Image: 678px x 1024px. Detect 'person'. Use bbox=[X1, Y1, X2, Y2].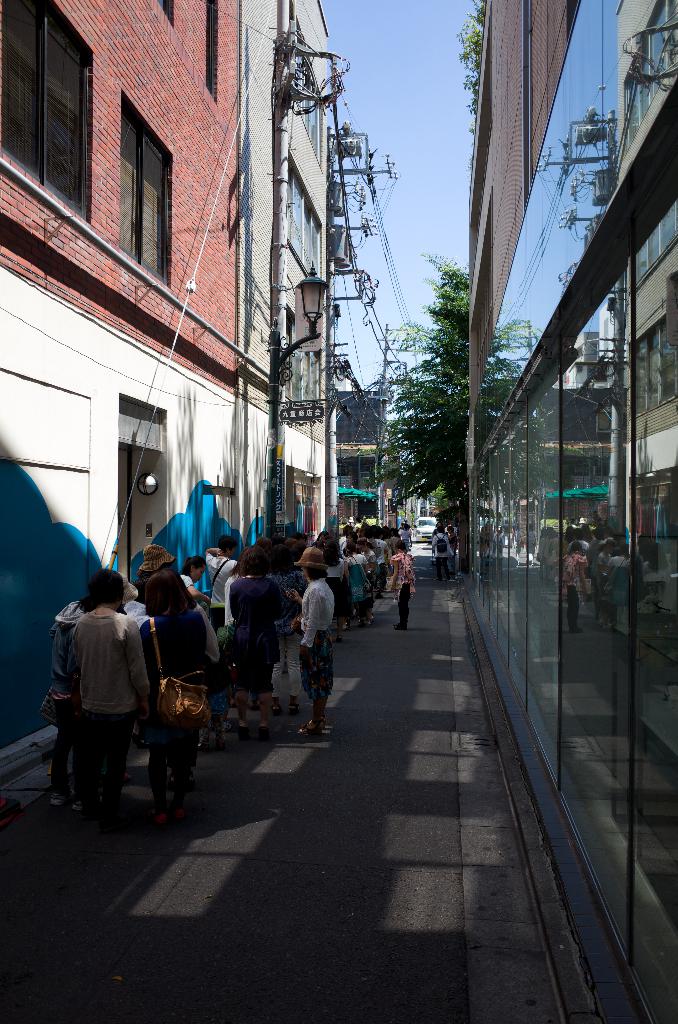
bbox=[220, 548, 287, 739].
